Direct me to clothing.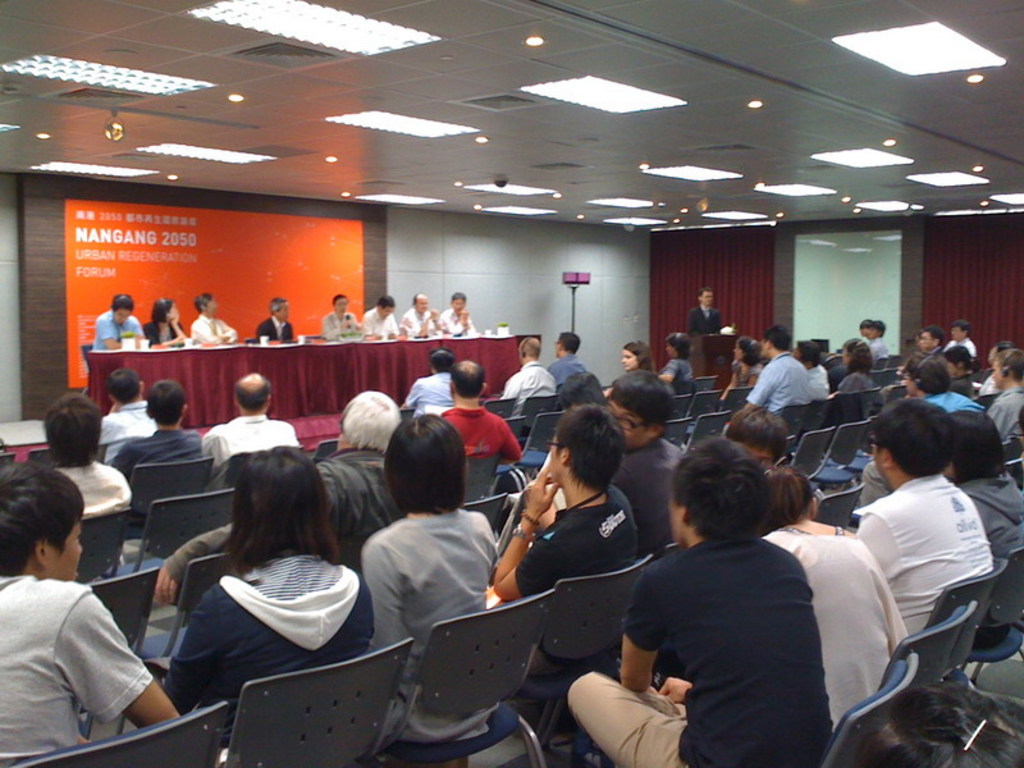
Direction: 772, 534, 899, 724.
